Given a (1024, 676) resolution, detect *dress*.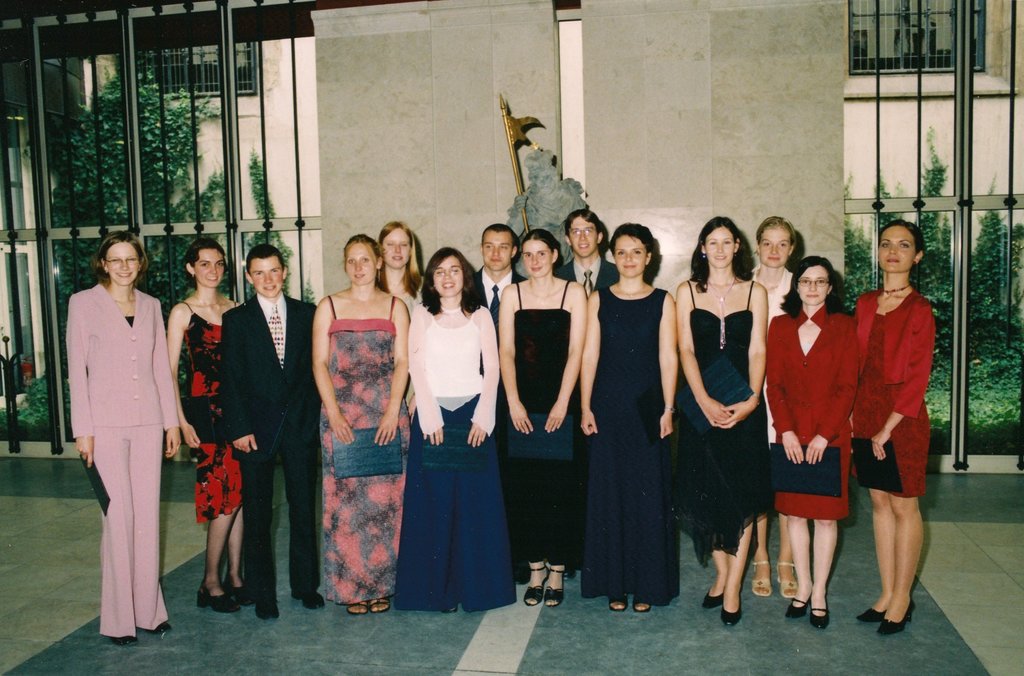
{"left": 184, "top": 301, "right": 241, "bottom": 522}.
